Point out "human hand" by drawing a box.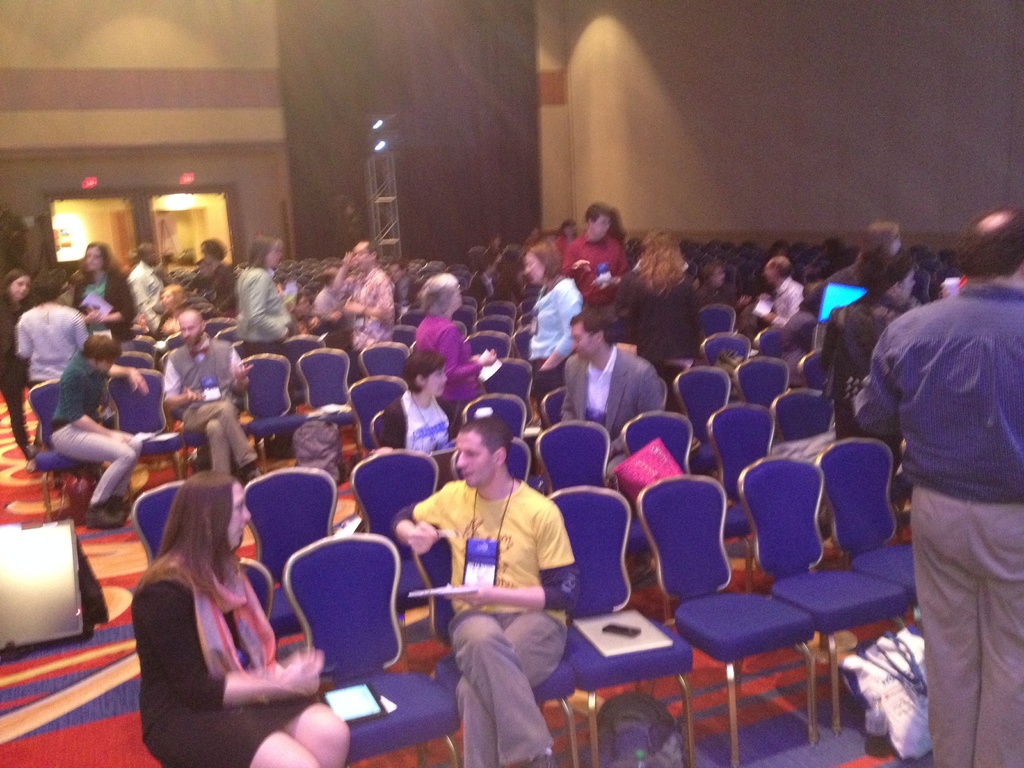
{"left": 344, "top": 301, "right": 362, "bottom": 318}.
